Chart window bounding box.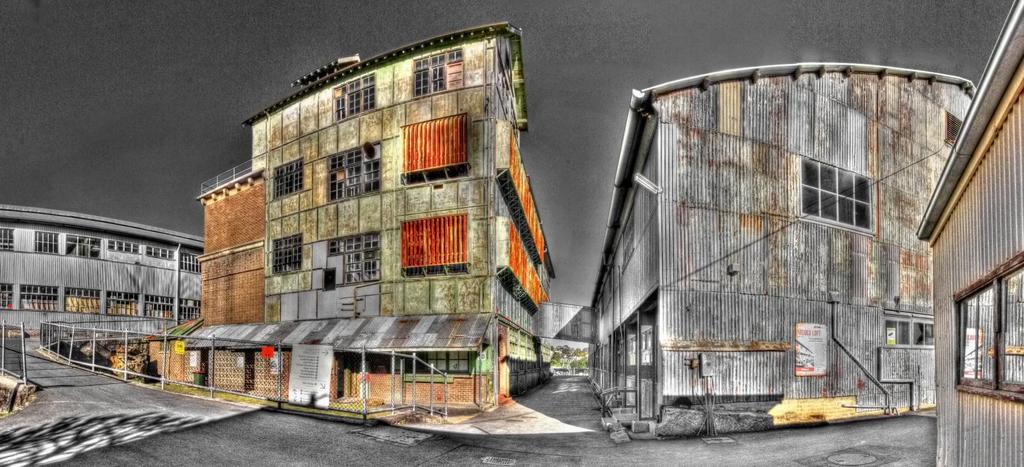
Charted: crop(800, 154, 876, 233).
